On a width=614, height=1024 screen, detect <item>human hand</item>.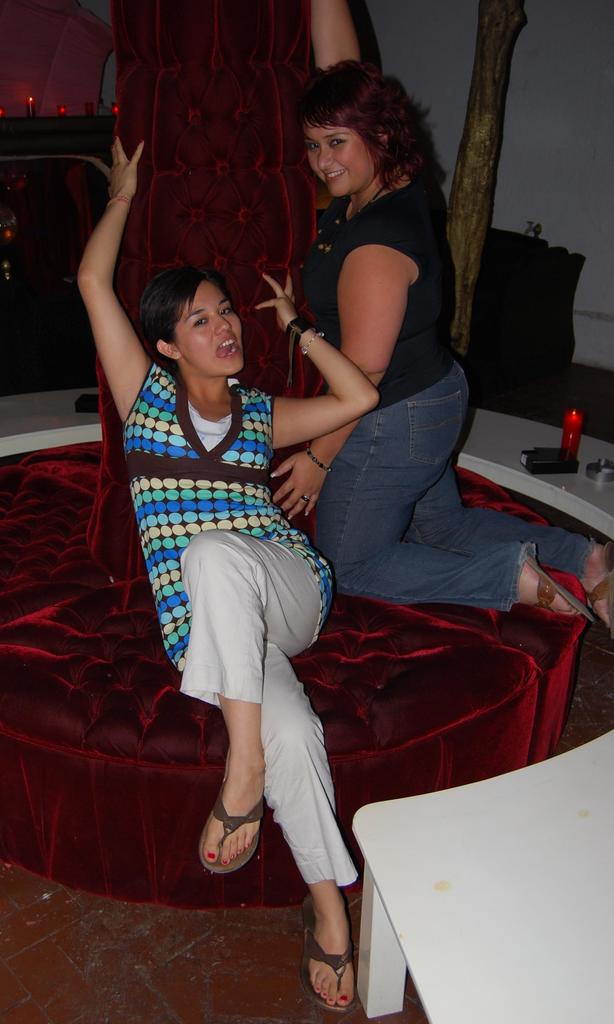
box(268, 452, 330, 522).
